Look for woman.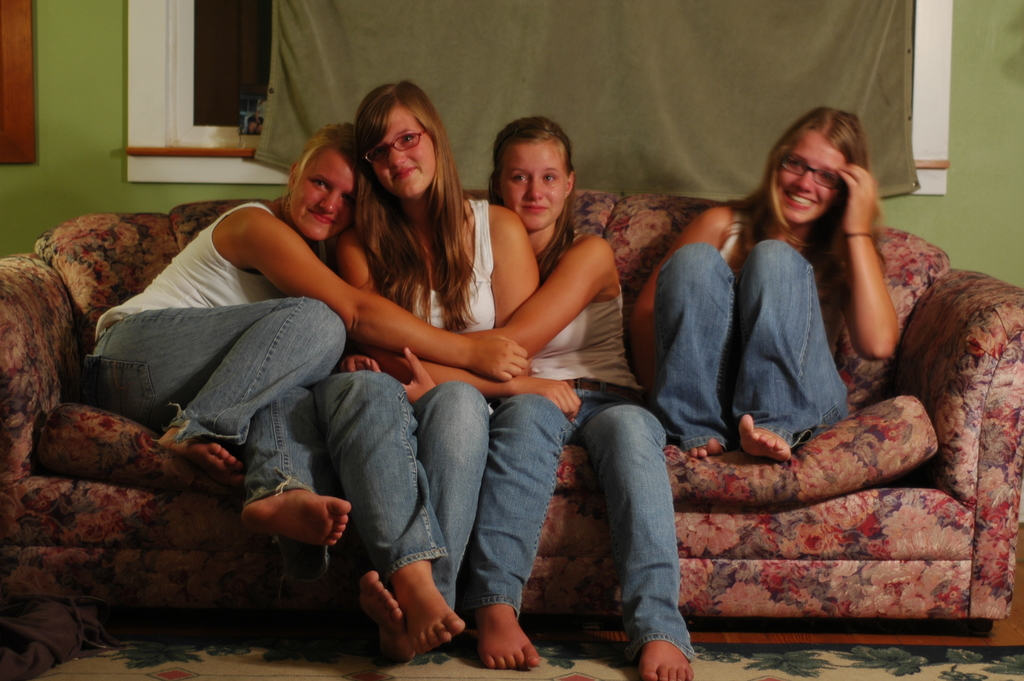
Found: x1=75, y1=122, x2=352, y2=554.
